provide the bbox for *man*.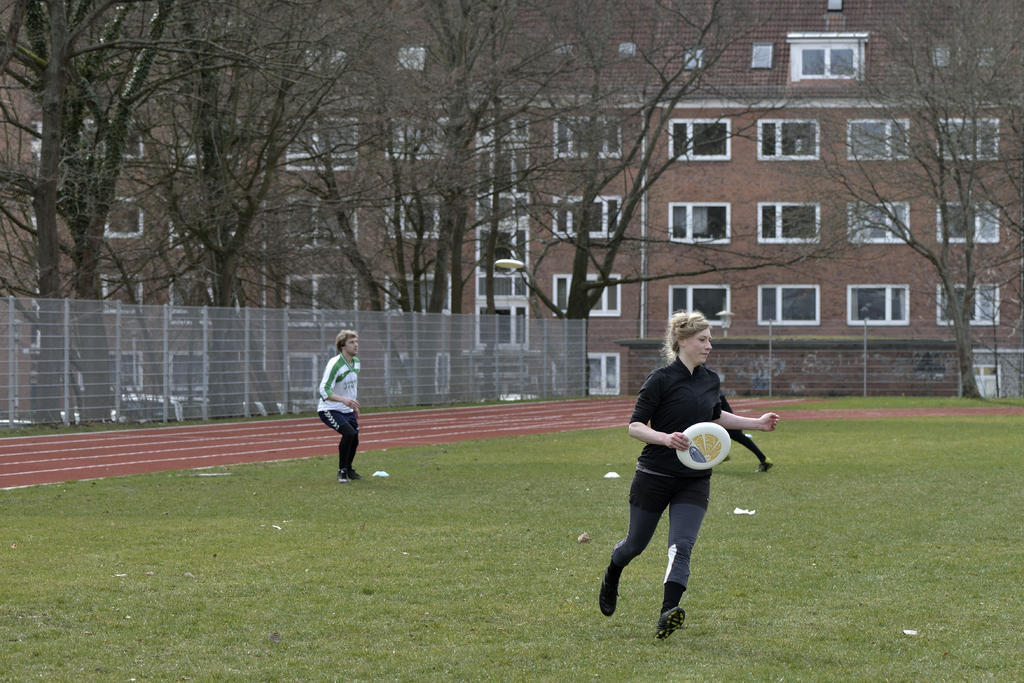
x1=307 y1=331 x2=364 y2=480.
